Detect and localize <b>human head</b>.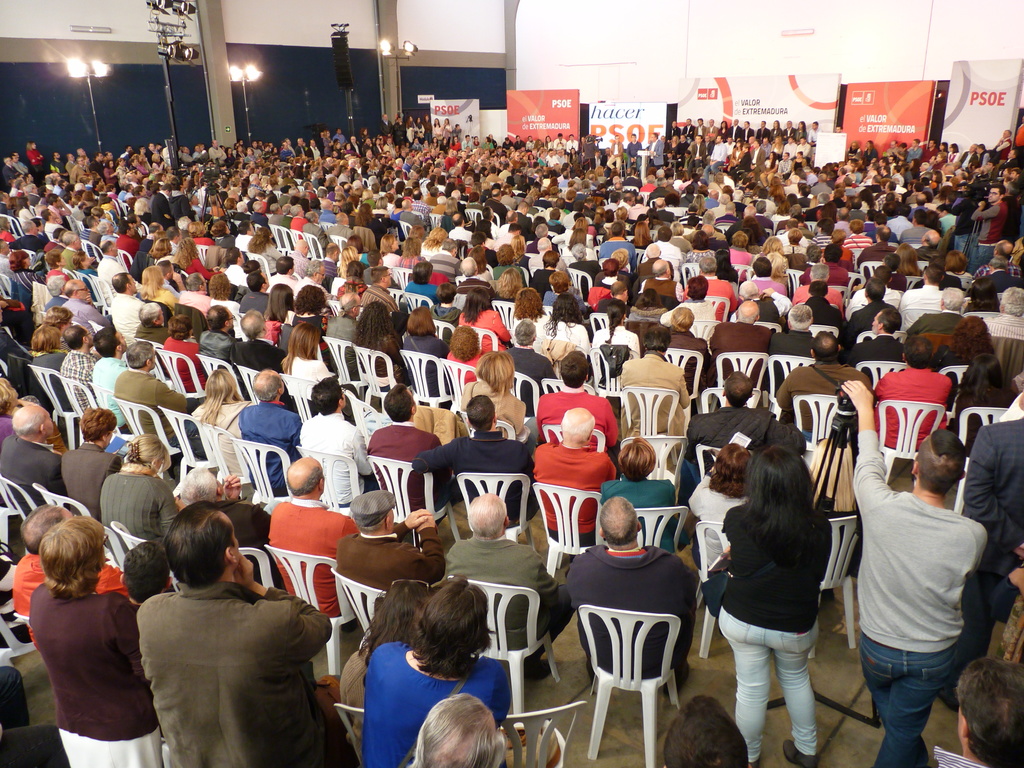
Localized at box(920, 232, 947, 246).
